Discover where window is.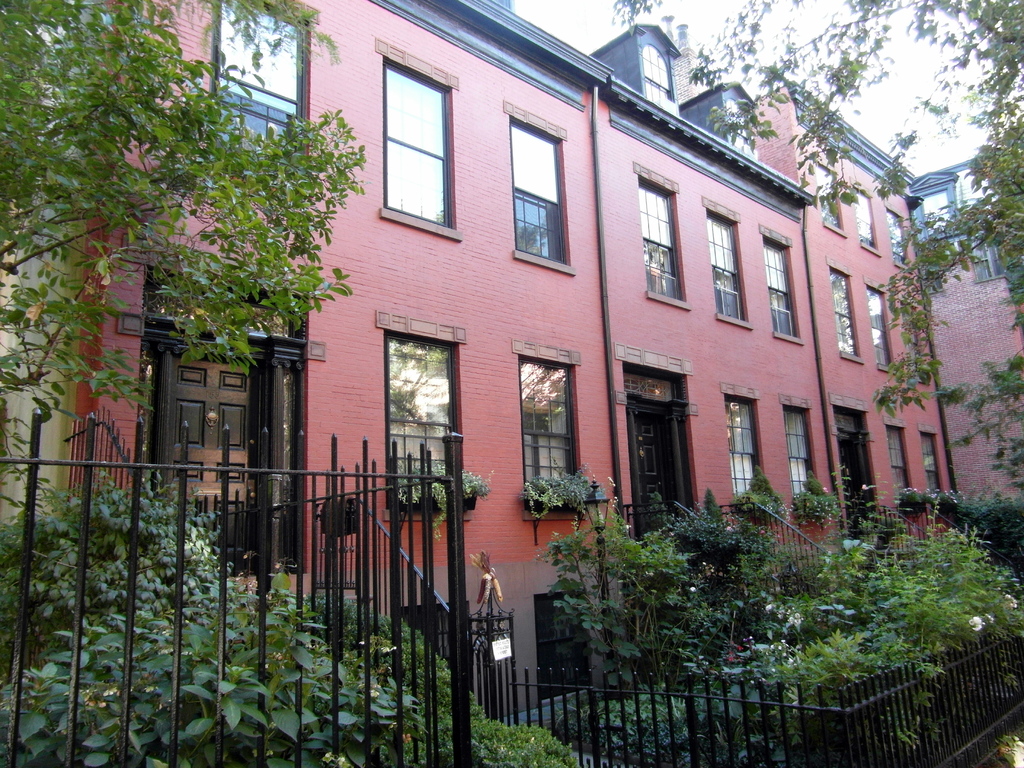
Discovered at crop(817, 162, 848, 237).
